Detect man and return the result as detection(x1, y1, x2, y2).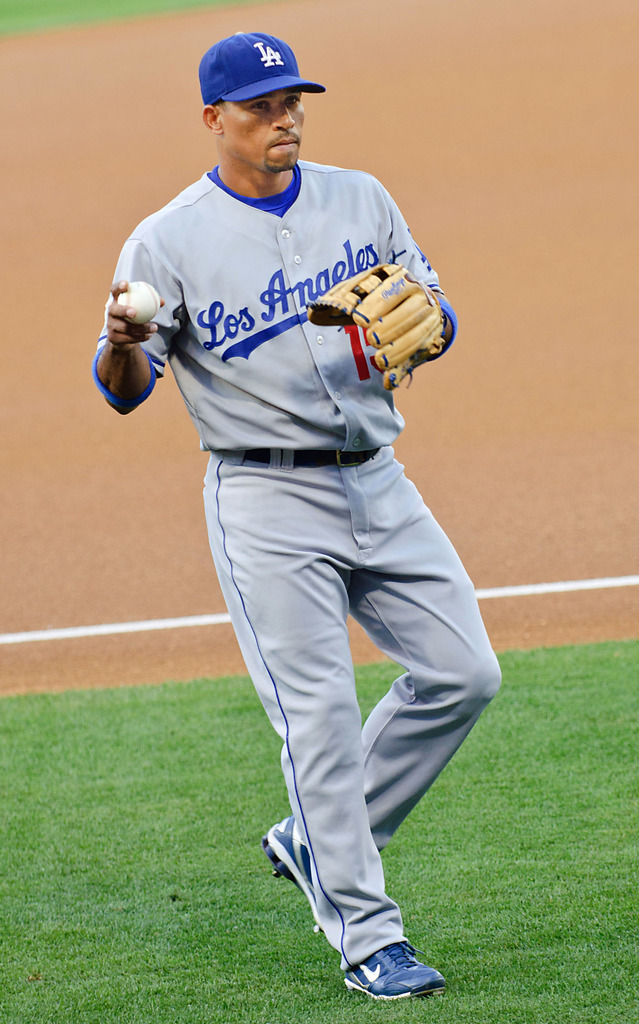
detection(94, 33, 500, 1000).
